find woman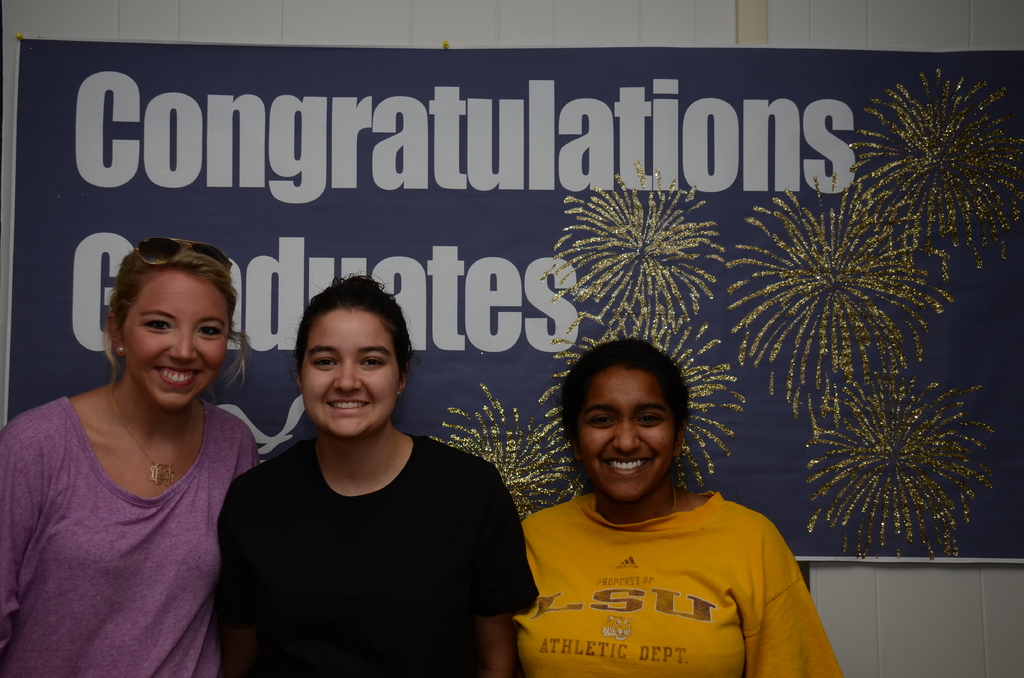
(left=519, top=346, right=841, bottom=677)
